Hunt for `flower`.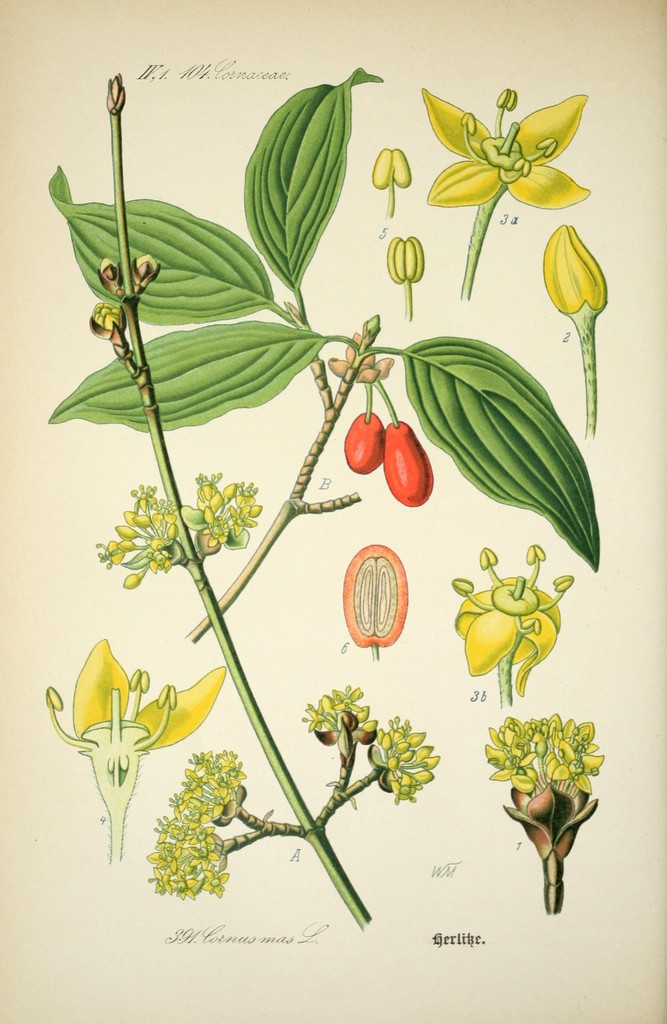
Hunted down at select_region(176, 474, 261, 550).
